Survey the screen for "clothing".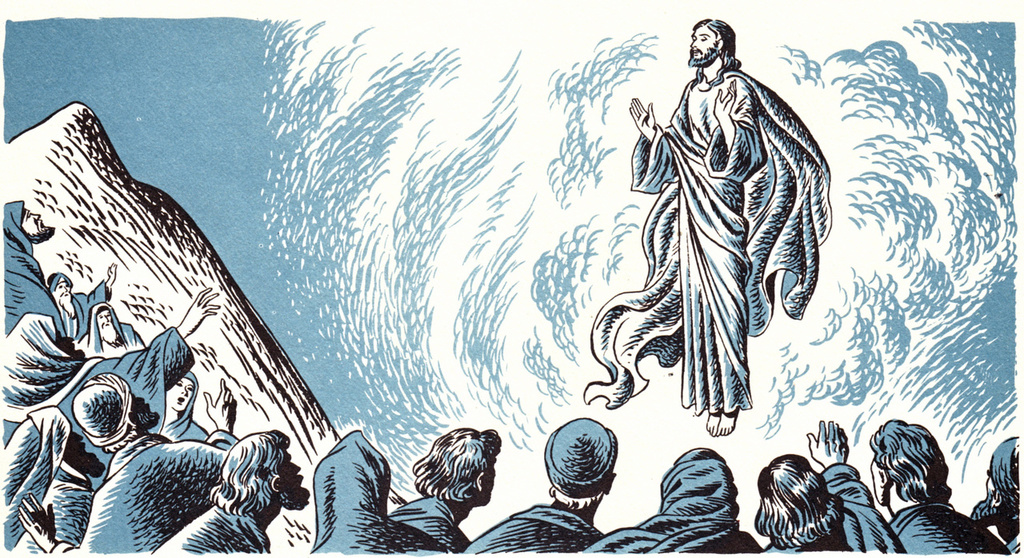
Survey found: Rect(159, 372, 206, 436).
